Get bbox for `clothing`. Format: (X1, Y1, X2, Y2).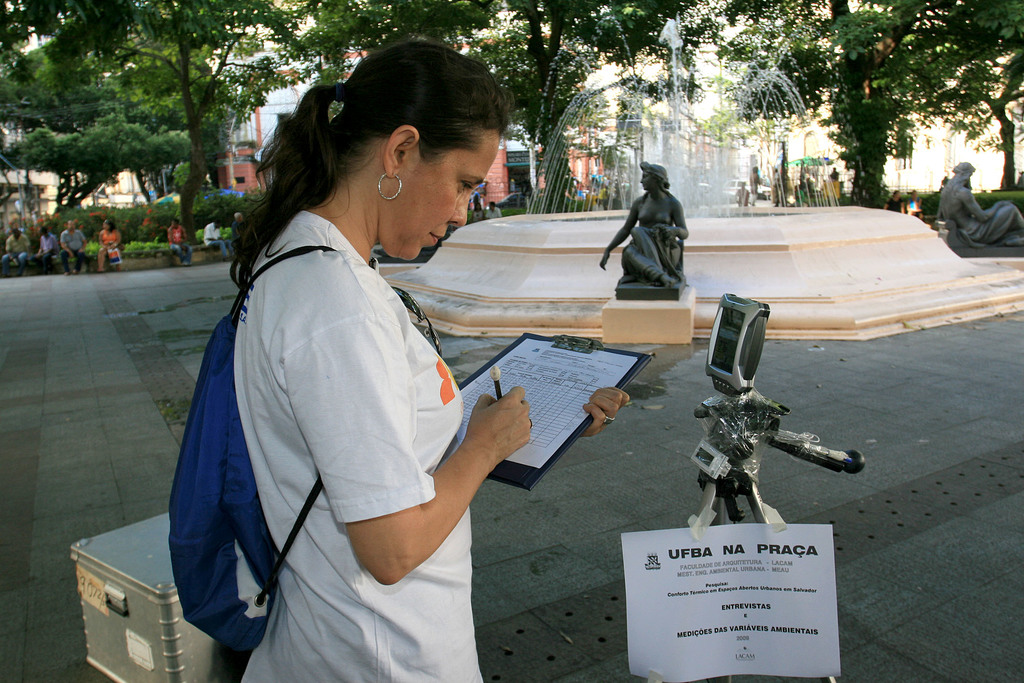
(939, 175, 1023, 250).
